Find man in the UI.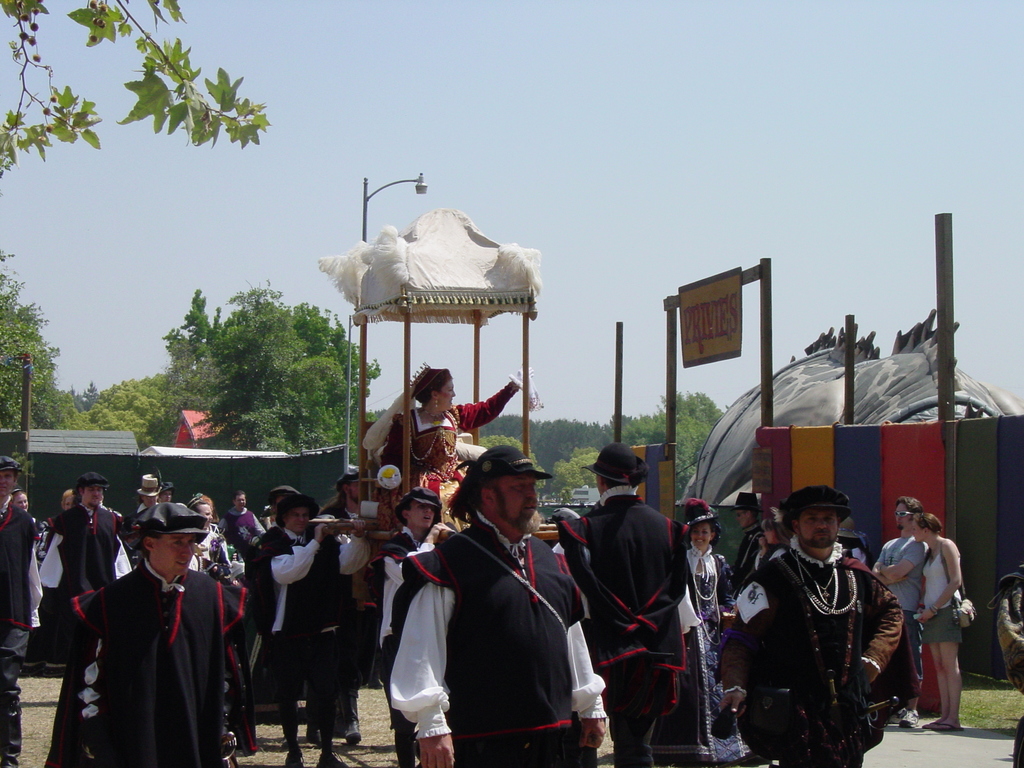
UI element at <box>557,442,690,767</box>.
